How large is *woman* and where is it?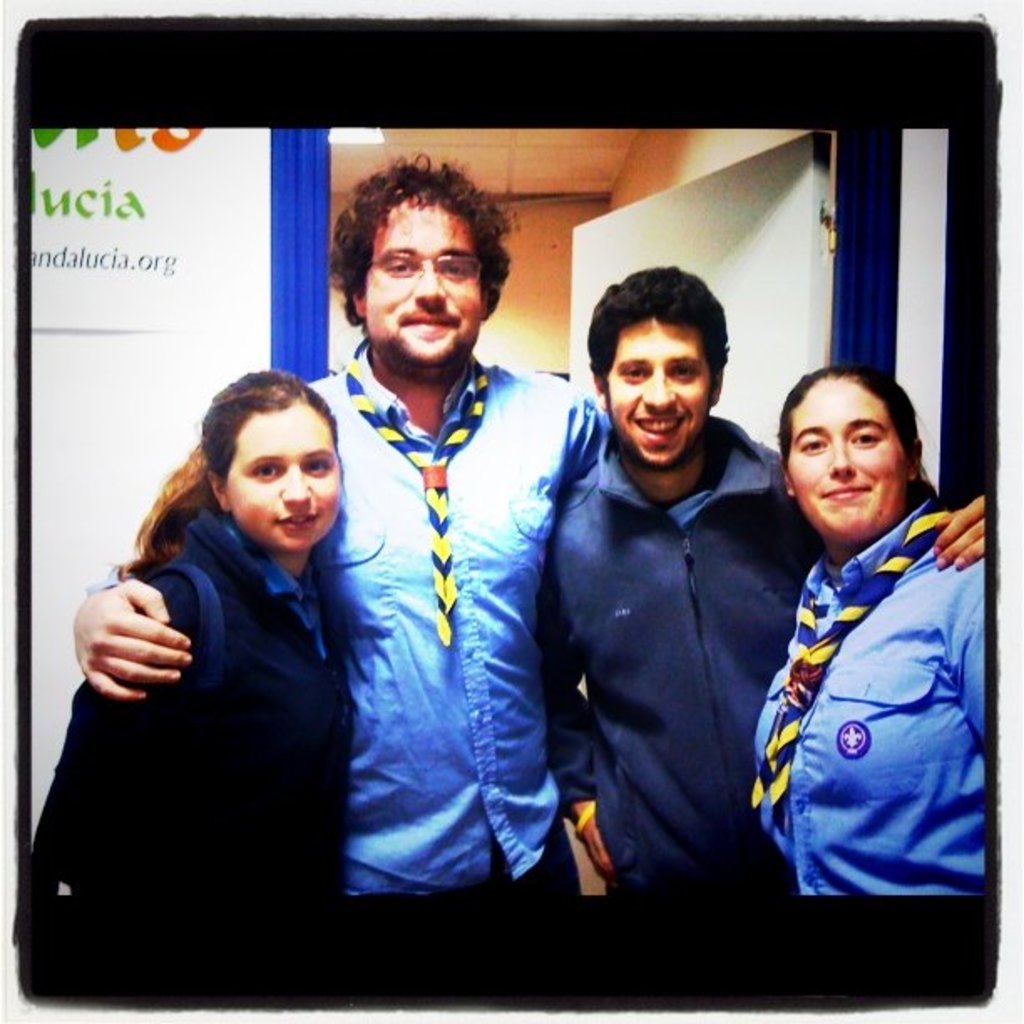
Bounding box: (32,366,407,1017).
